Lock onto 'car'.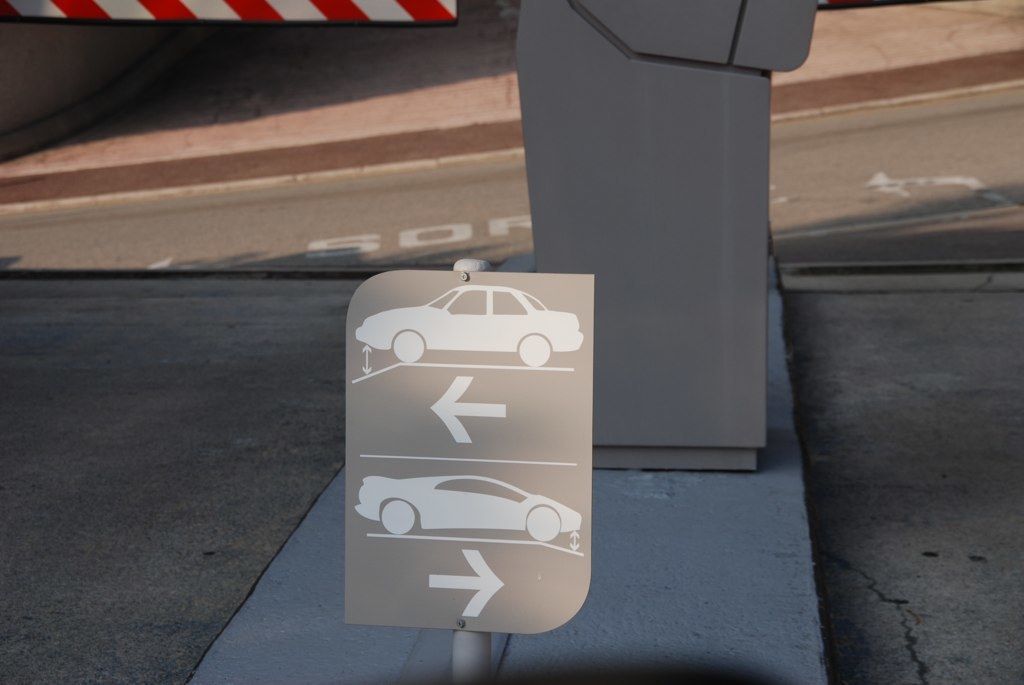
Locked: bbox=[351, 472, 585, 544].
